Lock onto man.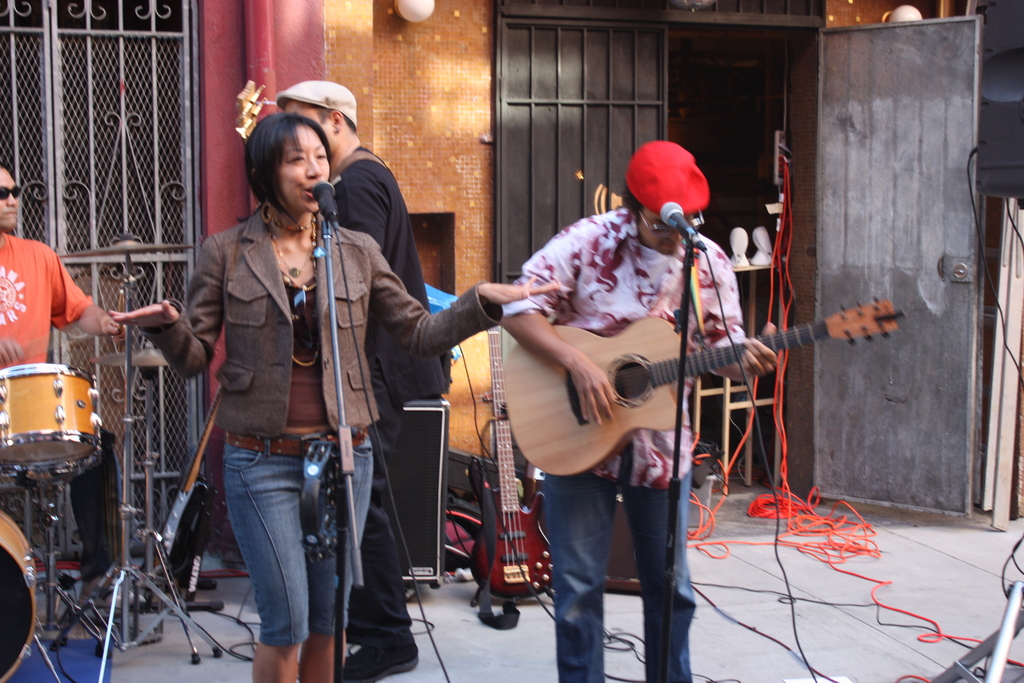
Locked: bbox=[0, 158, 132, 368].
